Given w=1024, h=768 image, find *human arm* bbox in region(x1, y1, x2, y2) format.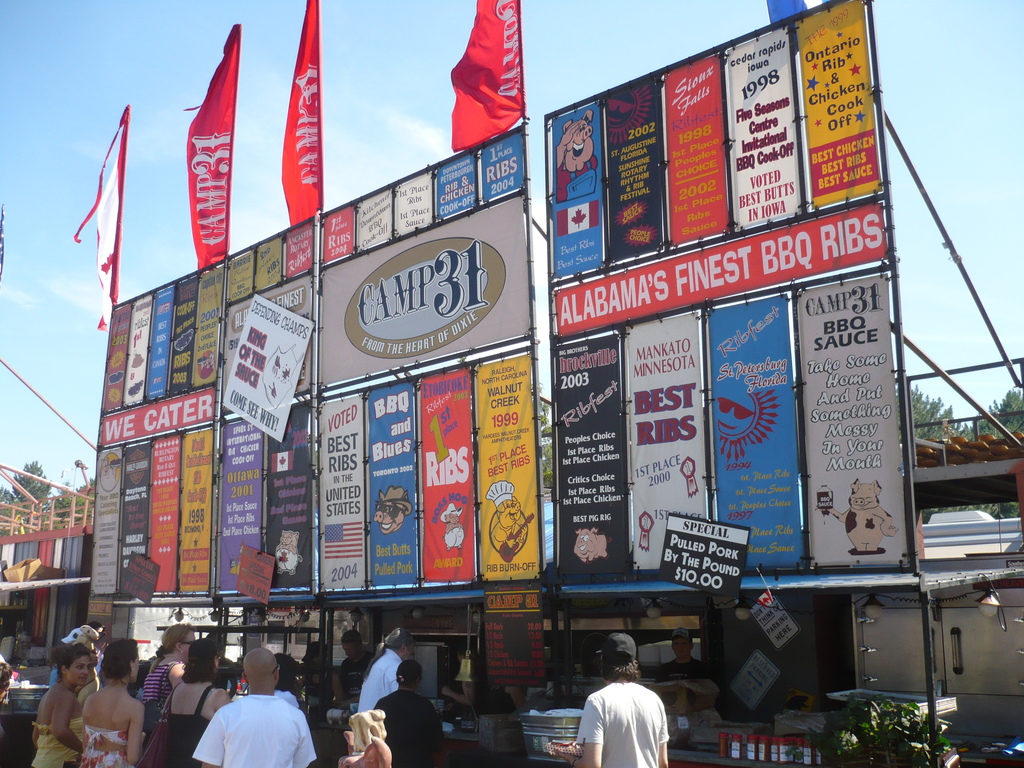
region(579, 689, 595, 767).
